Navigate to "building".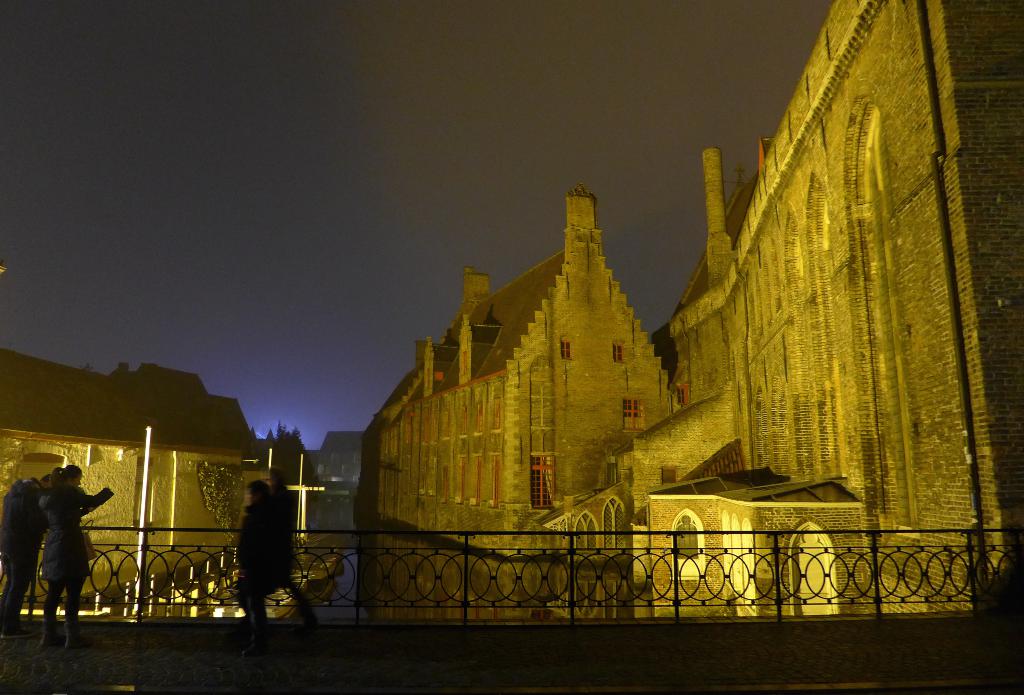
Navigation target: locate(303, 431, 364, 536).
